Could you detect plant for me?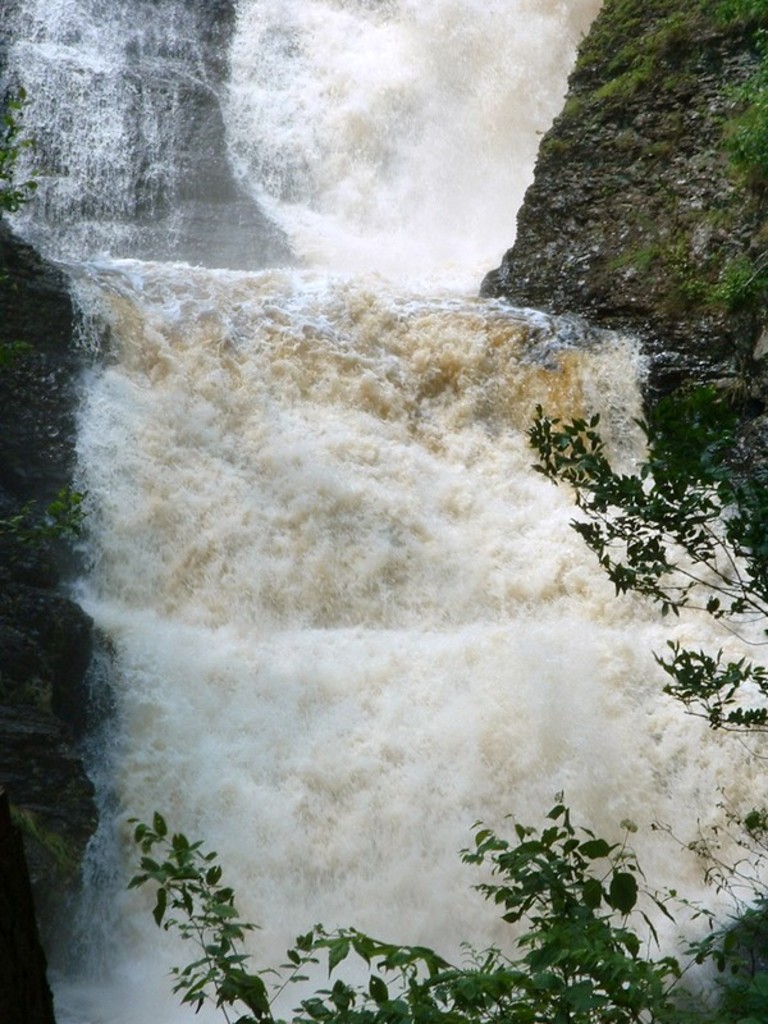
Detection result: 543:127:561:154.
